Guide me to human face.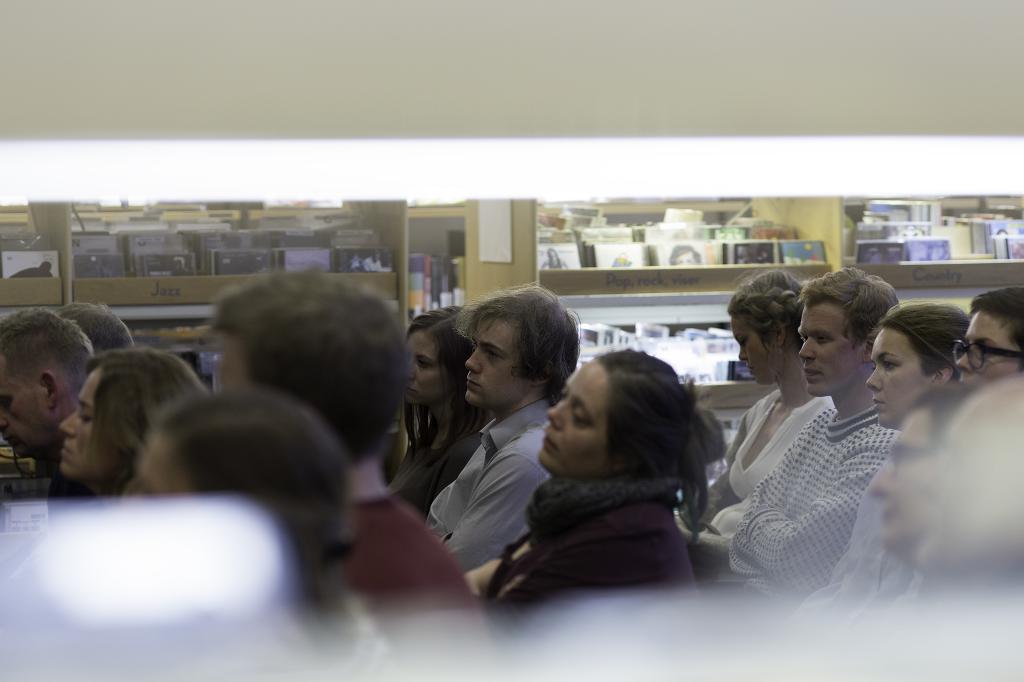
Guidance: (left=865, top=324, right=929, bottom=424).
